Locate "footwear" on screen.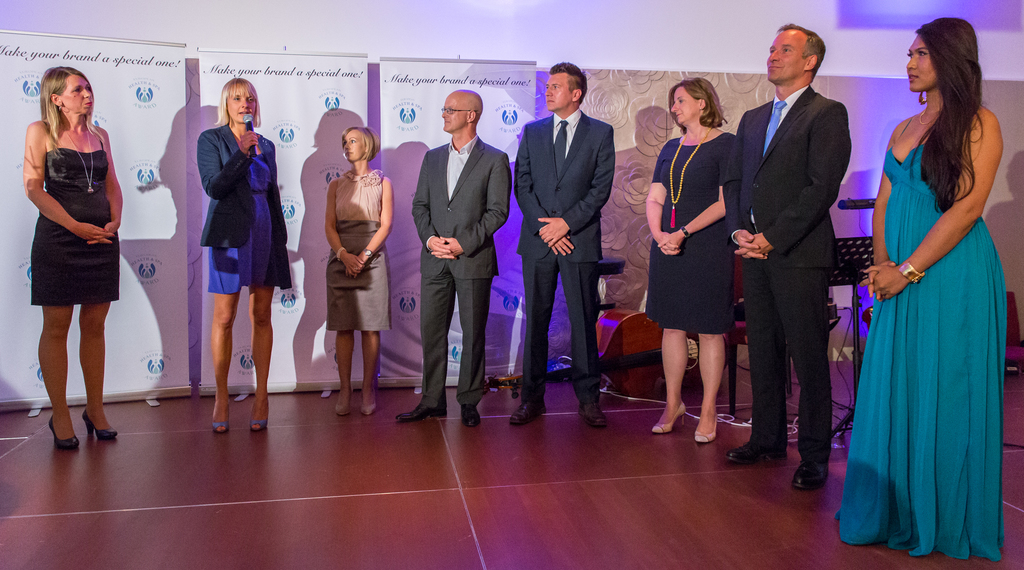
On screen at box=[580, 402, 609, 427].
